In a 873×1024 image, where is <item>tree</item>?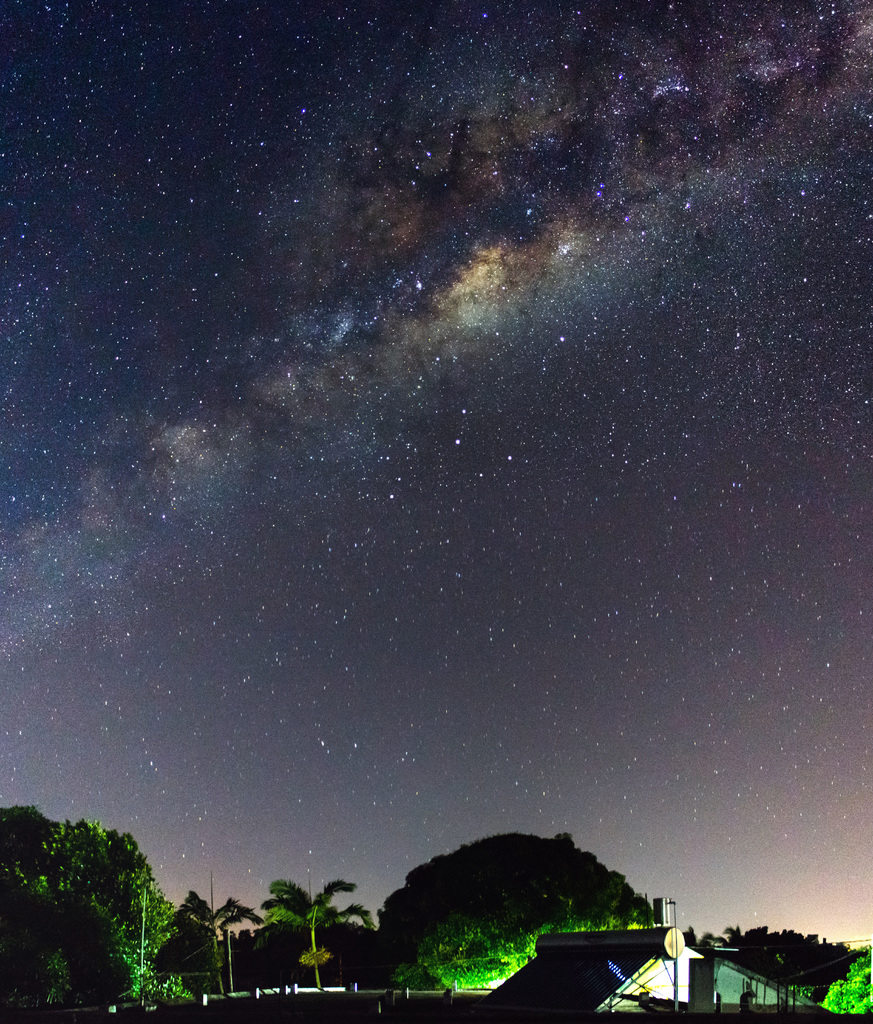
(214,891,264,986).
